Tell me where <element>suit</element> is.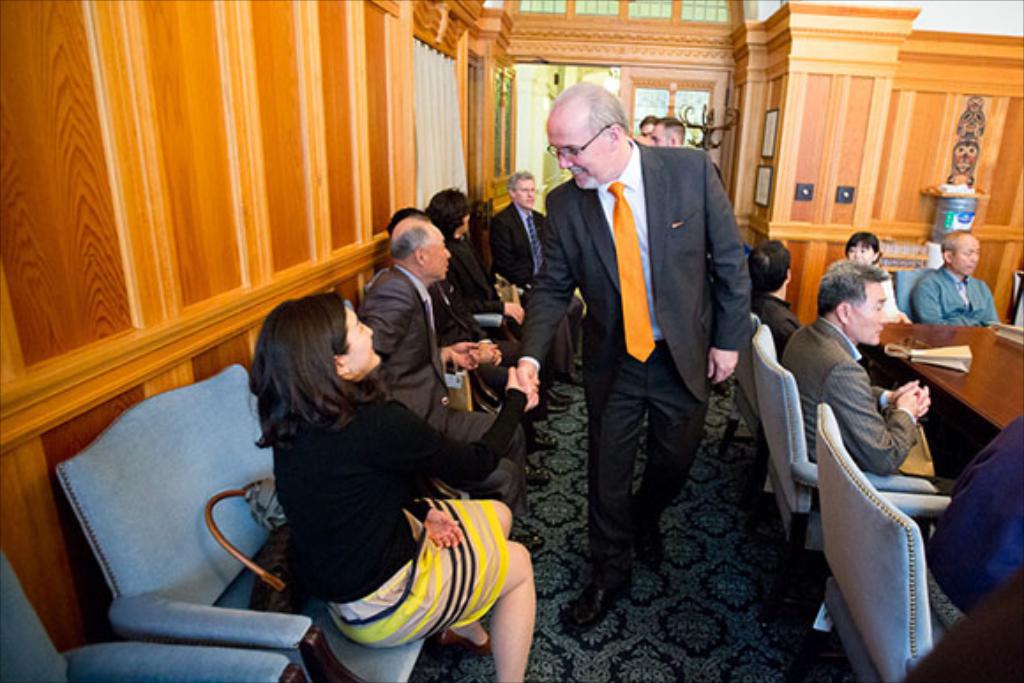
<element>suit</element> is at (left=523, top=145, right=752, bottom=588).
